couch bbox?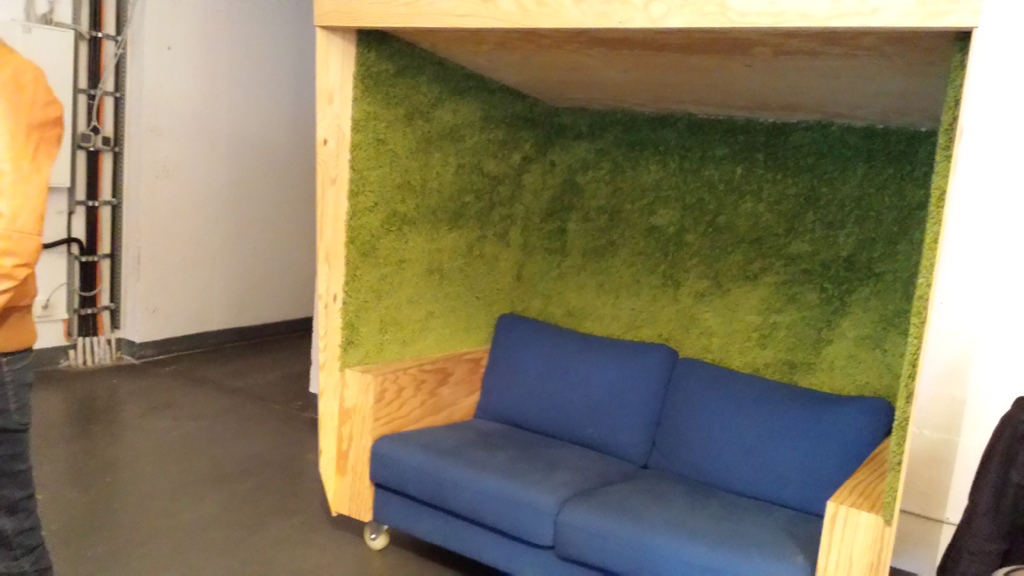
region(371, 310, 903, 575)
